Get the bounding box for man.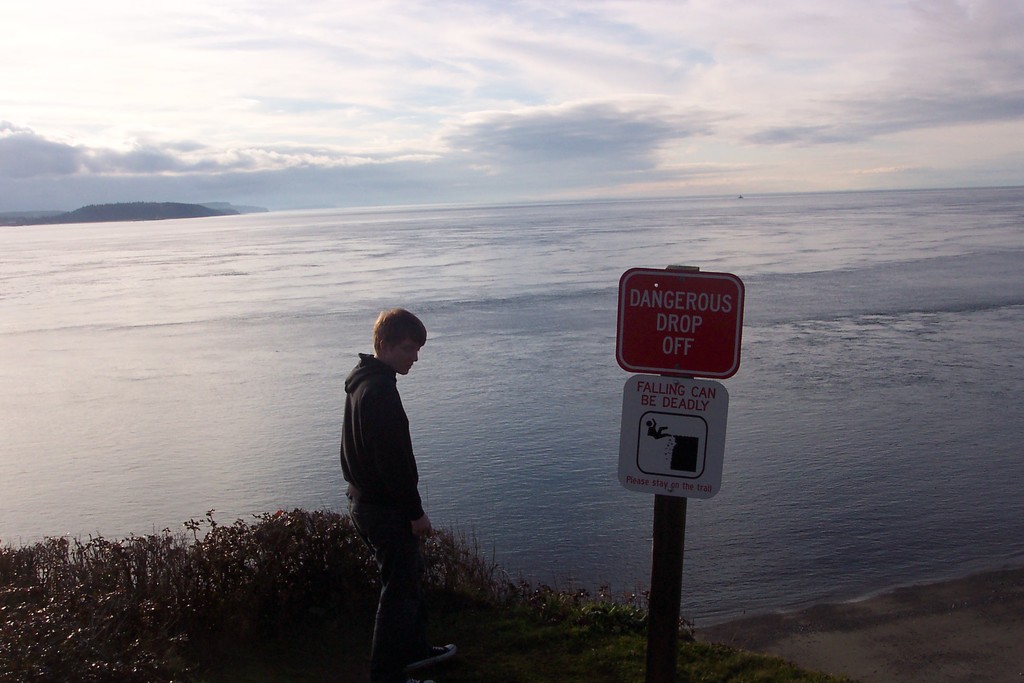
(330,300,454,654).
